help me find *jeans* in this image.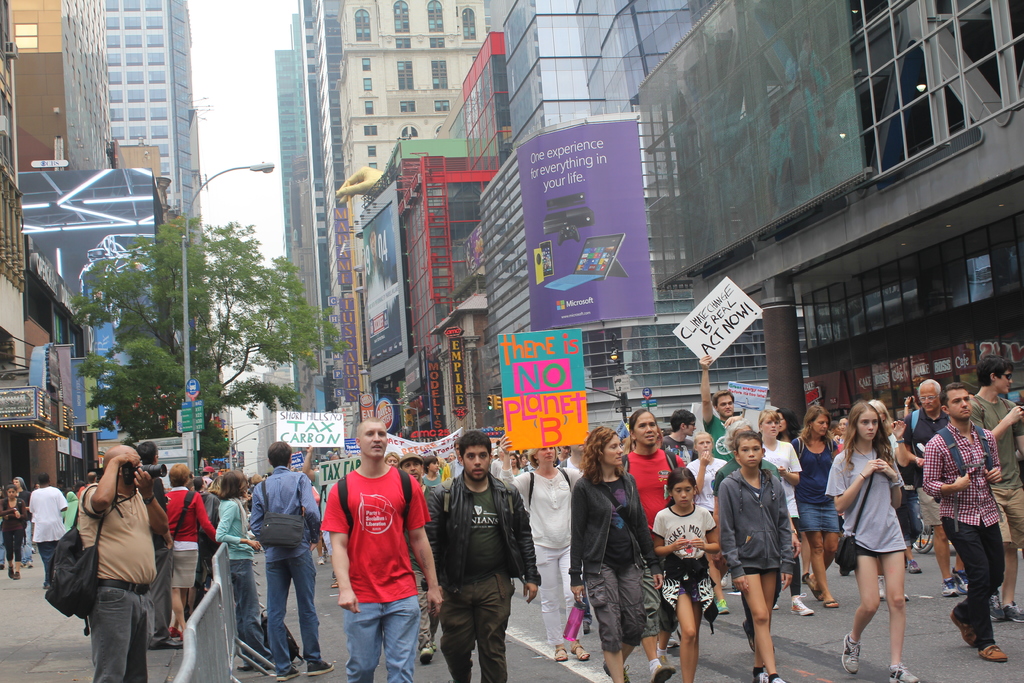
Found it: x1=439 y1=580 x2=519 y2=682.
